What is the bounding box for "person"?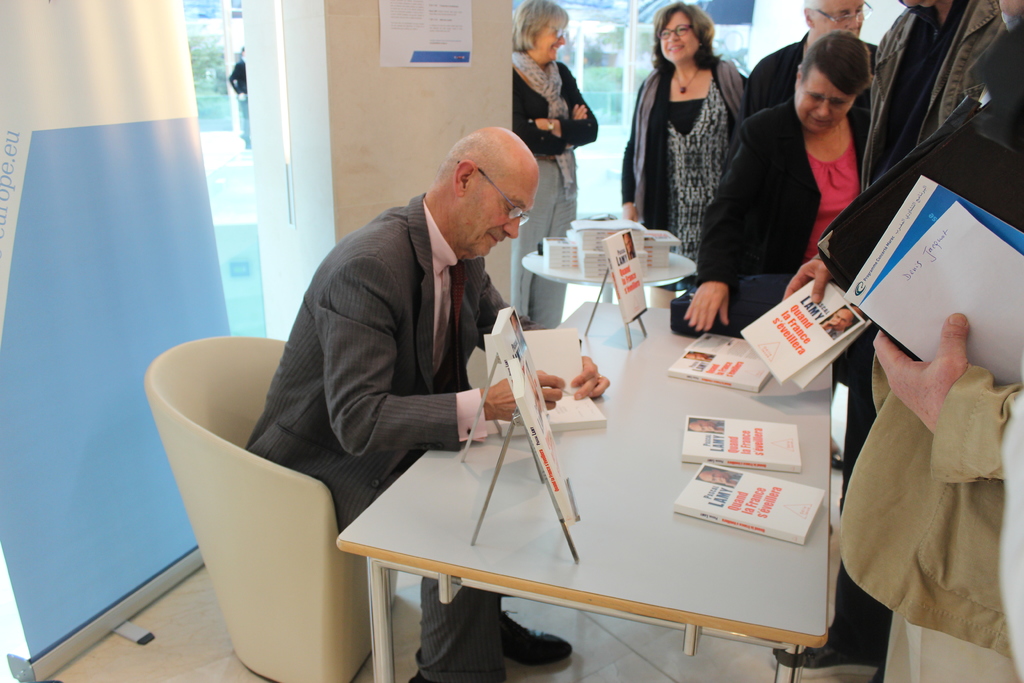
x1=636 y1=4 x2=758 y2=280.
